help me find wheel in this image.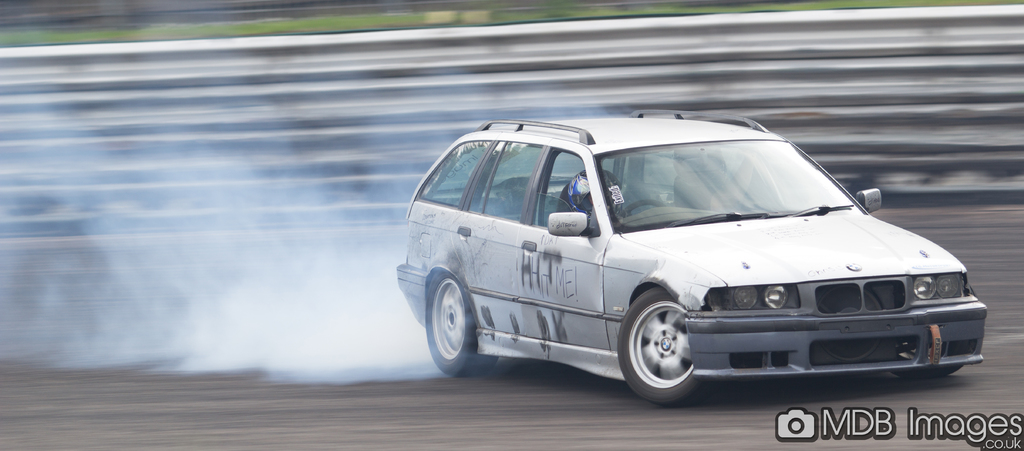
Found it: pyautogui.locateOnScreen(617, 287, 709, 404).
